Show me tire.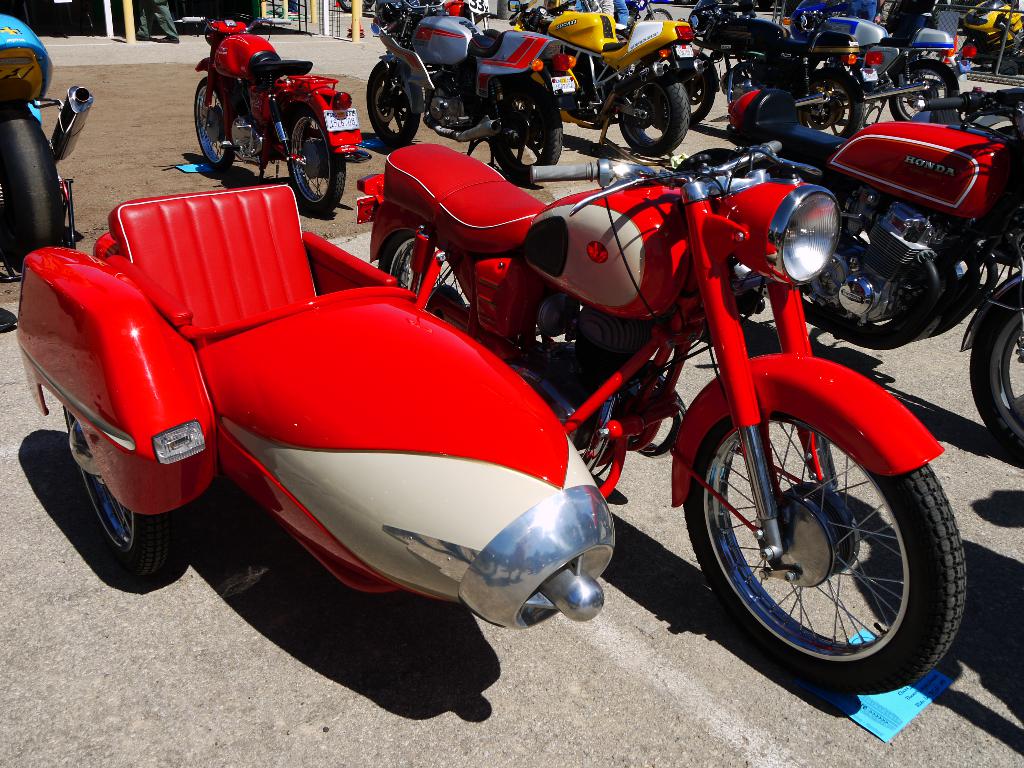
tire is here: (left=888, top=56, right=956, bottom=118).
